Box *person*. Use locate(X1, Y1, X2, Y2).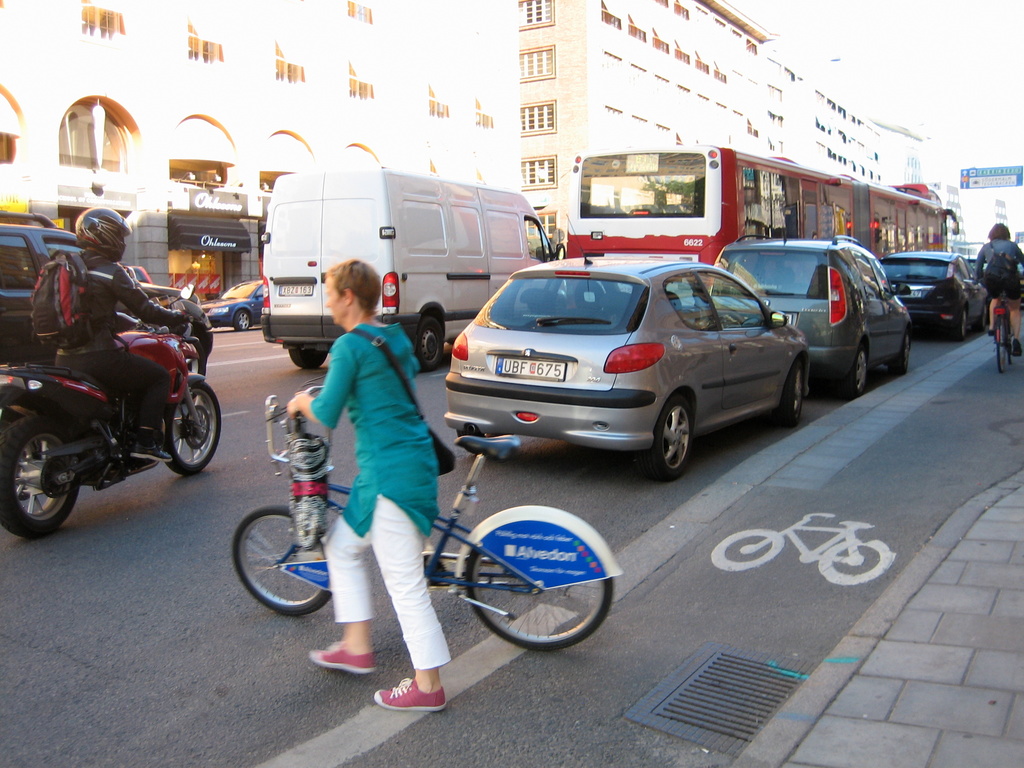
locate(299, 246, 452, 716).
